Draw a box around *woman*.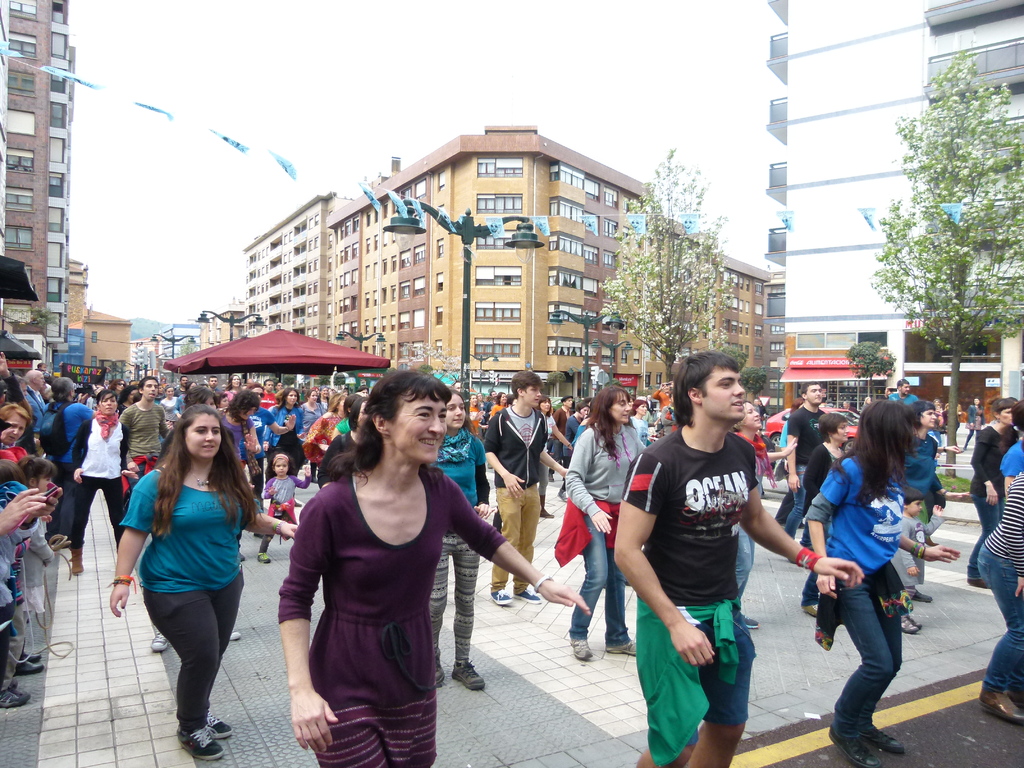
(554,387,646,659).
